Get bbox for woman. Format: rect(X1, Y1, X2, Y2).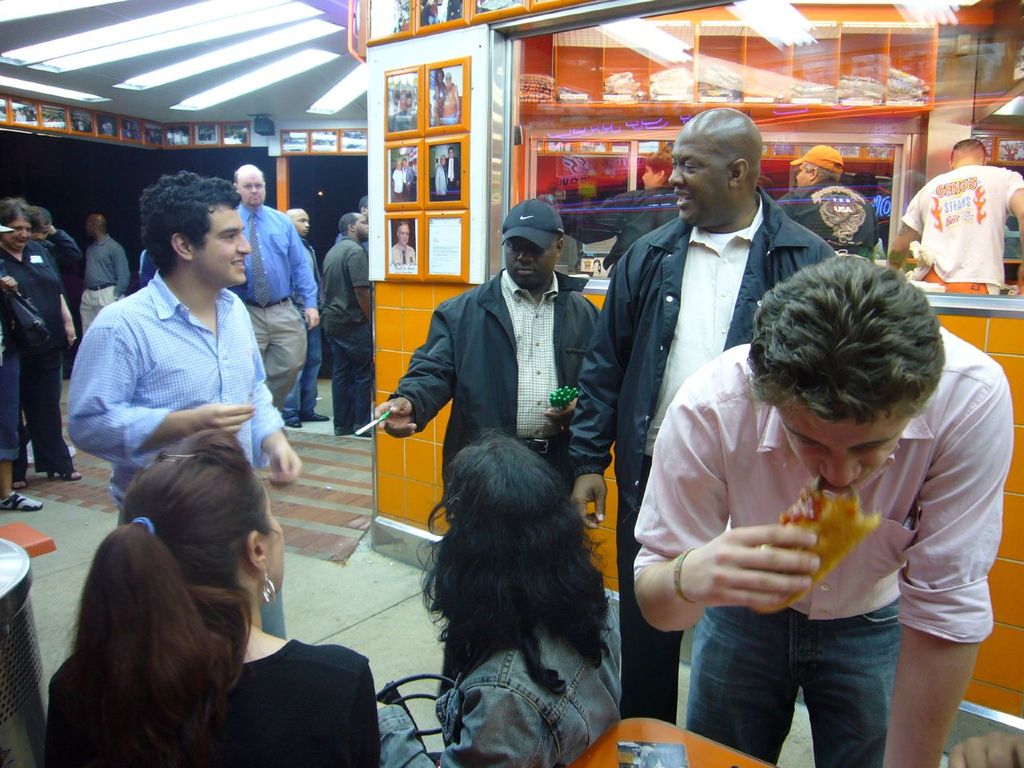
rect(375, 445, 622, 767).
